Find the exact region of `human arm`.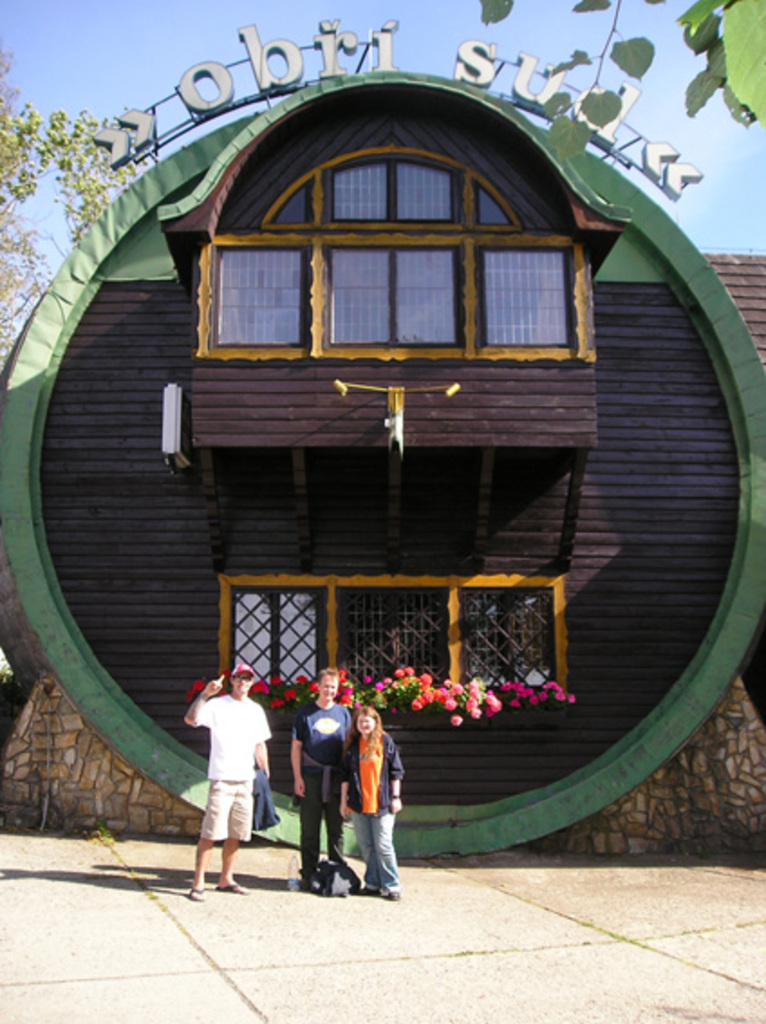
Exact region: 186, 672, 220, 722.
